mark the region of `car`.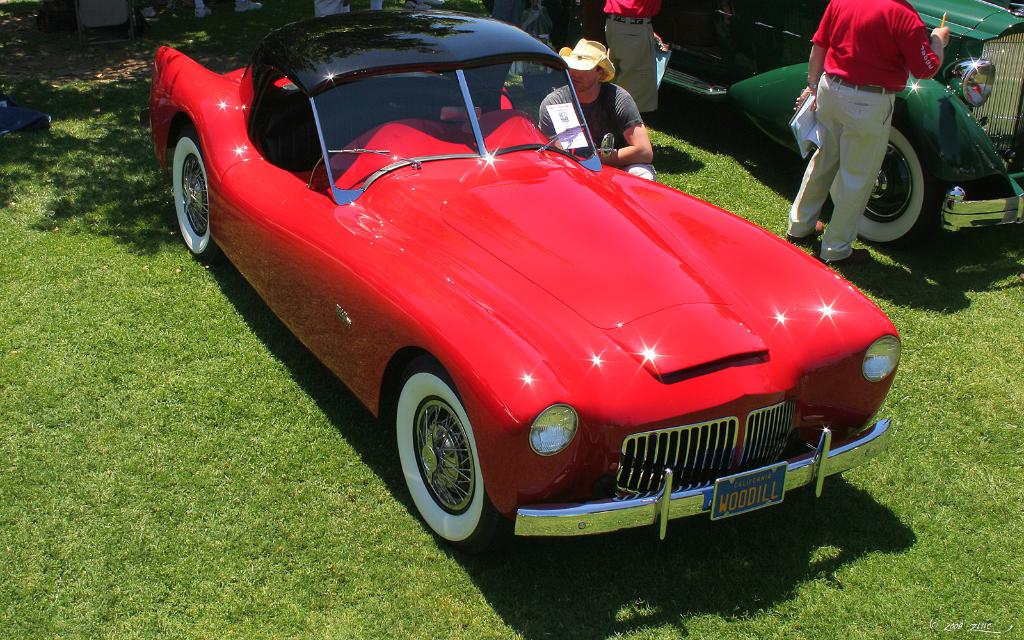
Region: BBox(458, 0, 1023, 259).
